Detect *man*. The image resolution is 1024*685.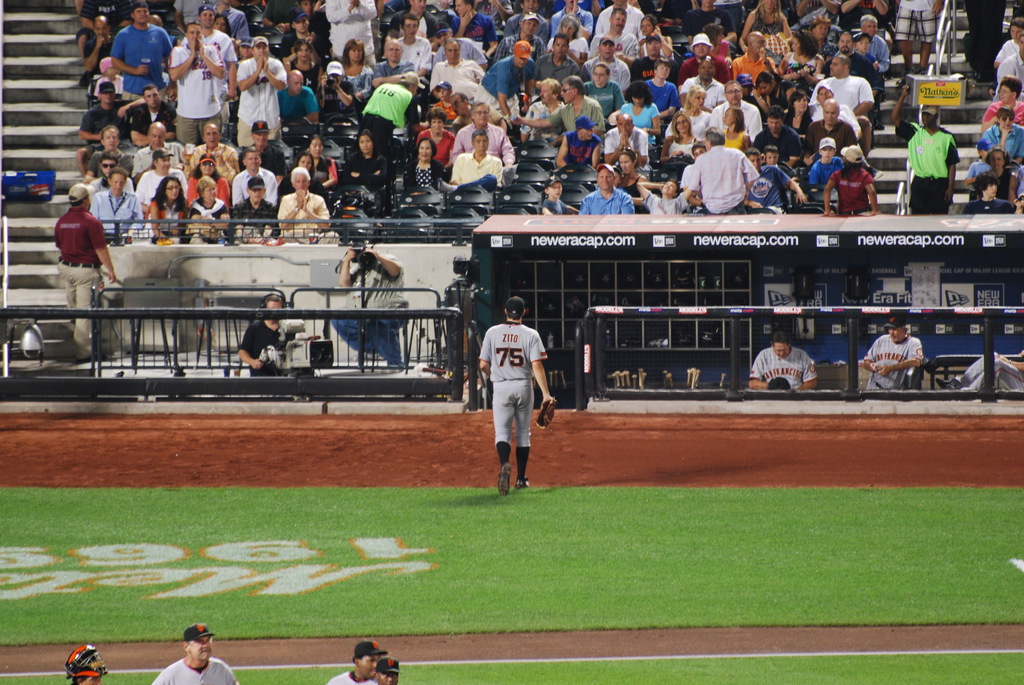
detection(852, 14, 891, 128).
